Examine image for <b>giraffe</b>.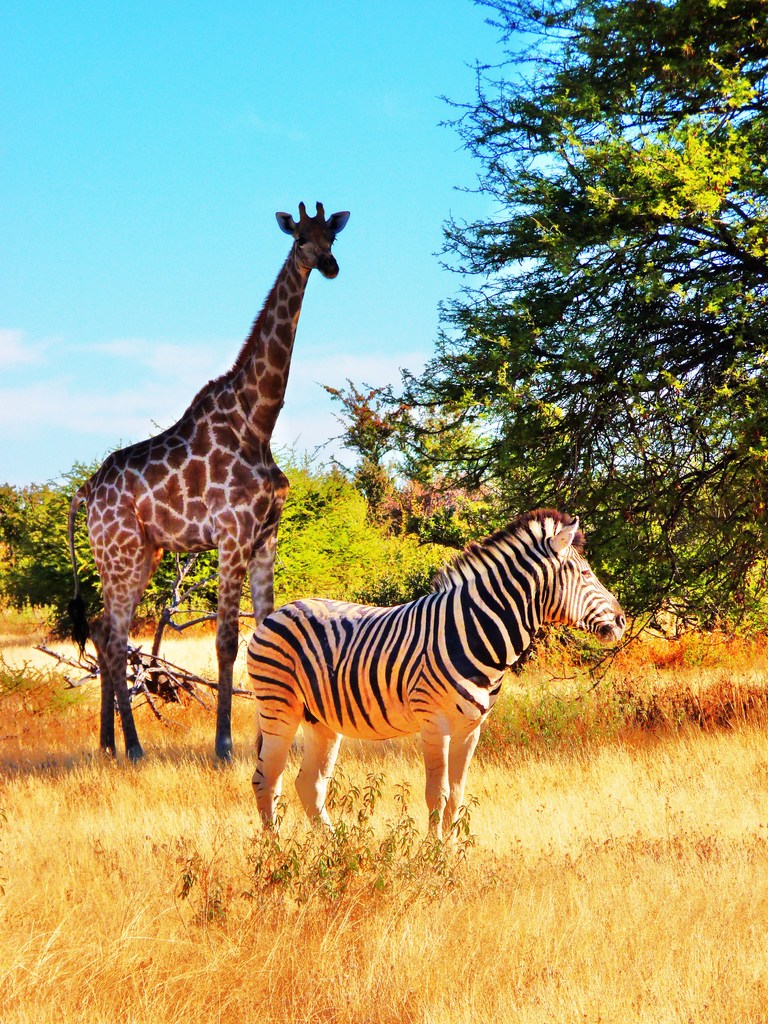
Examination result: Rect(61, 187, 358, 785).
